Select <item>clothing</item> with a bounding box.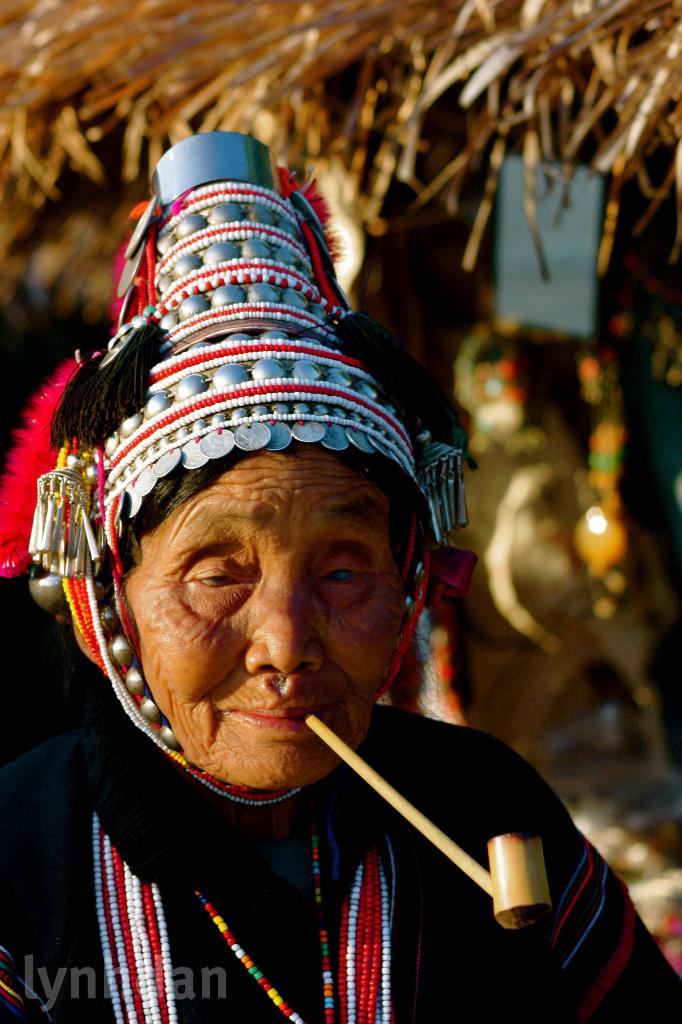
bbox(104, 666, 651, 1009).
